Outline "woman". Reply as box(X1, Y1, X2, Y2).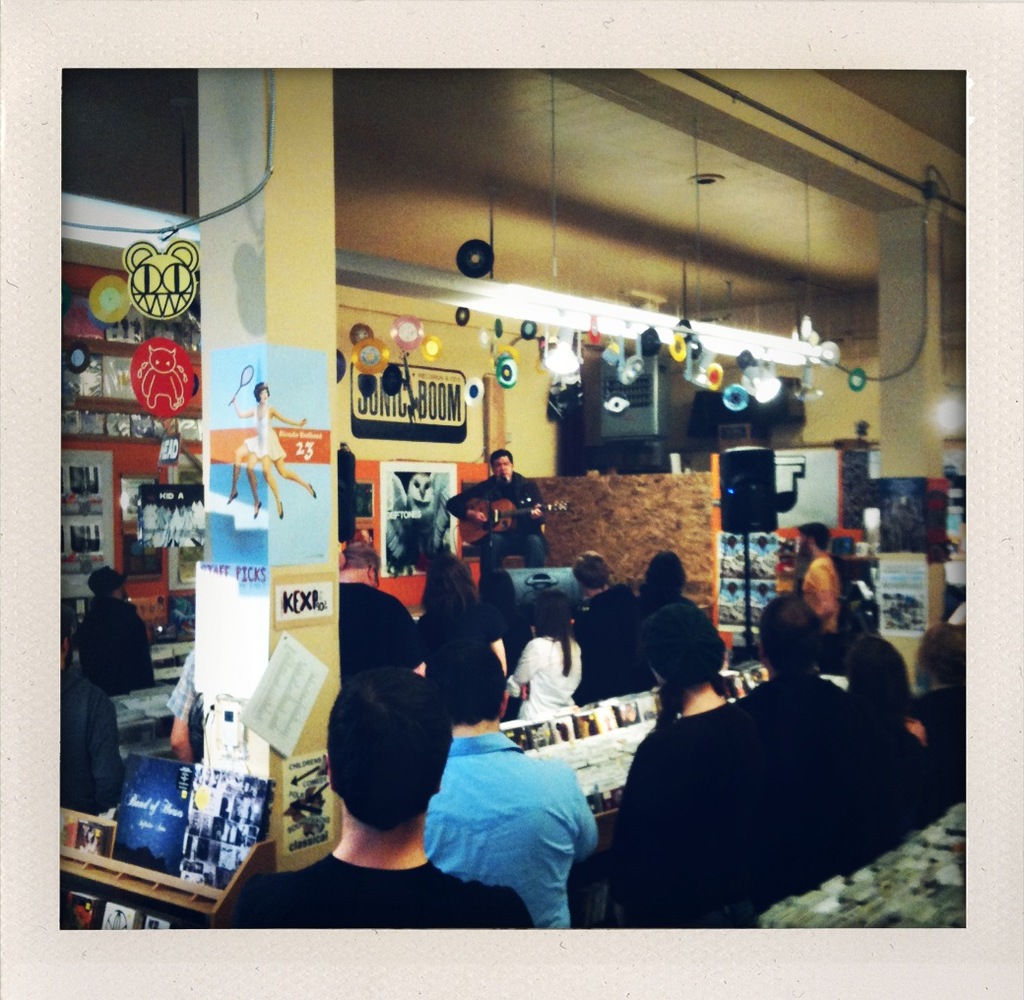
box(511, 600, 602, 730).
